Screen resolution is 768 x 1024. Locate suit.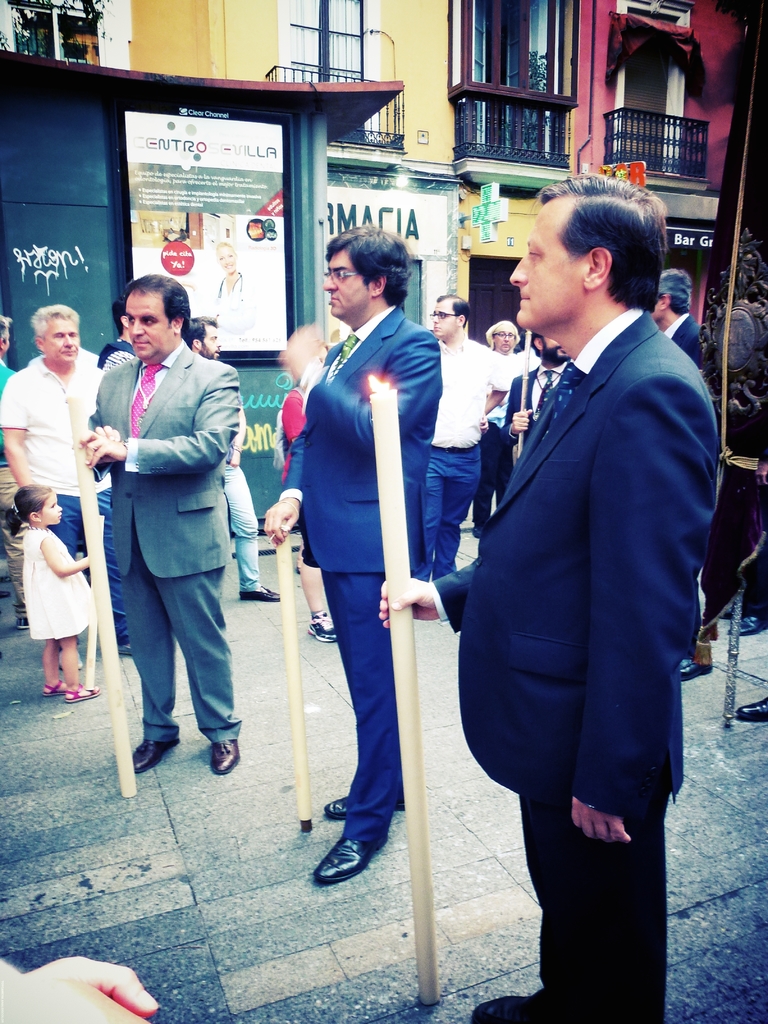
(509, 363, 570, 455).
